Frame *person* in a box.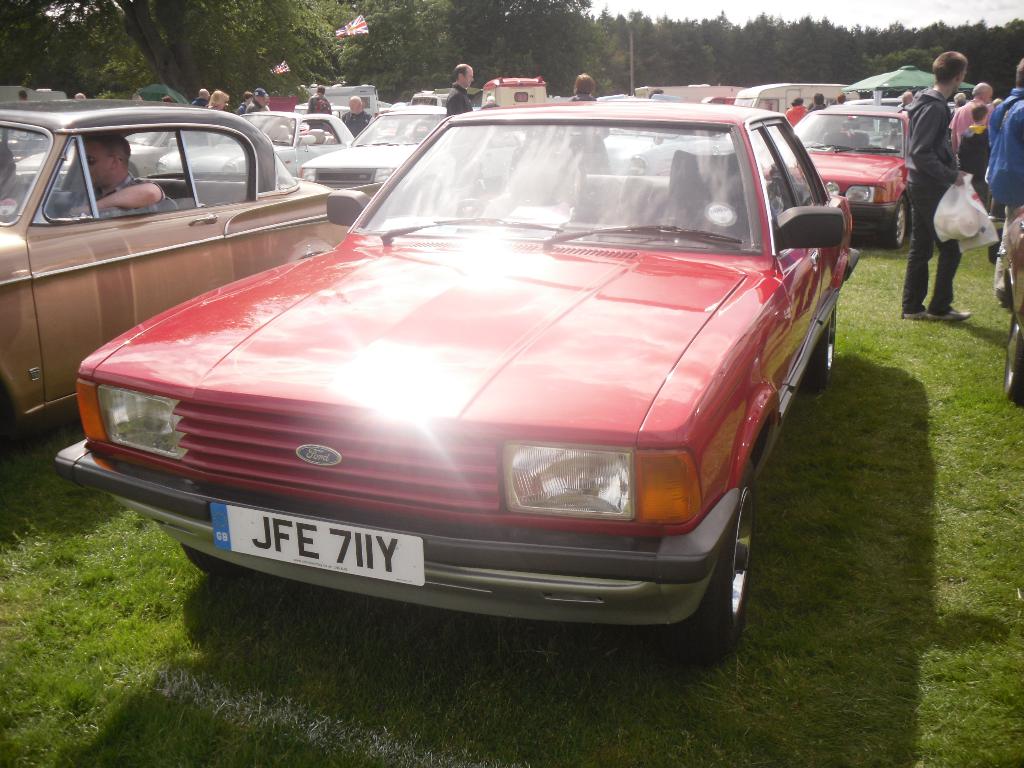
339,97,375,138.
